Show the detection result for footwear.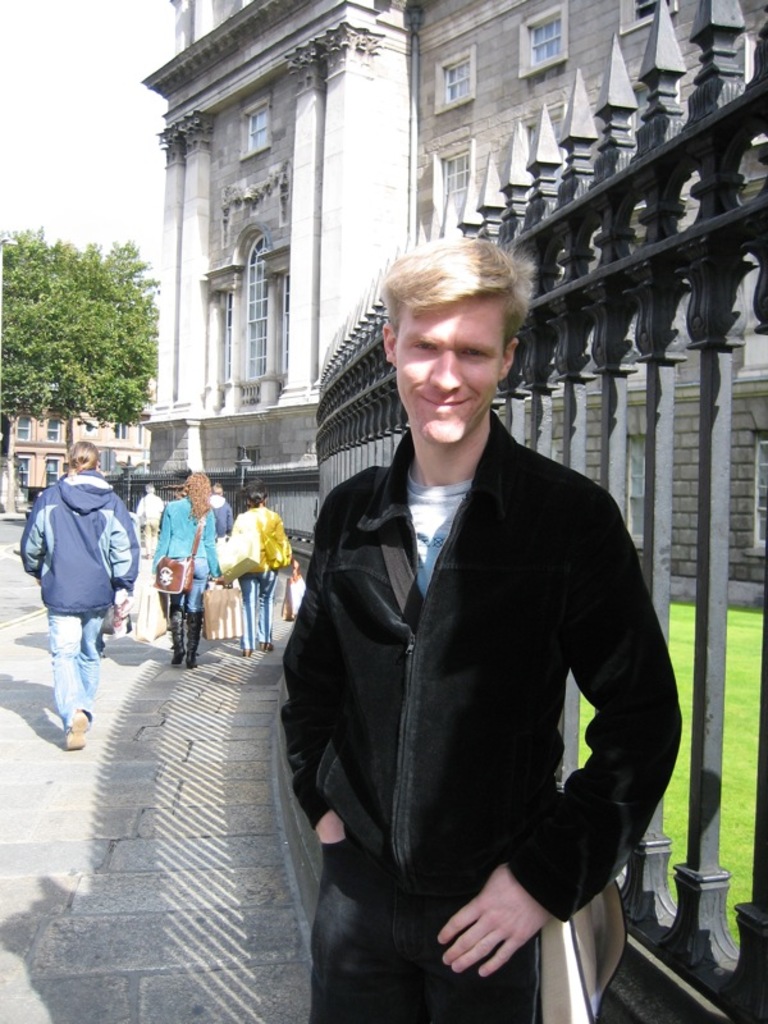
bbox=[246, 649, 251, 658].
